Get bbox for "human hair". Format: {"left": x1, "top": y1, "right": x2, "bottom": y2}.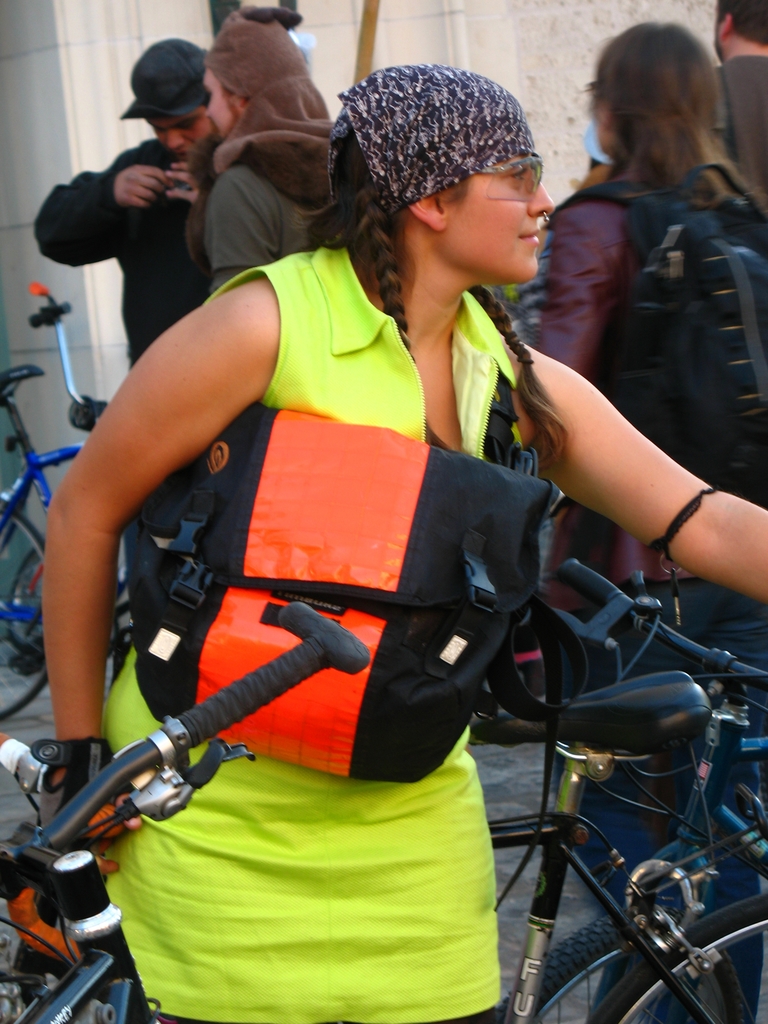
{"left": 202, "top": 88, "right": 216, "bottom": 112}.
